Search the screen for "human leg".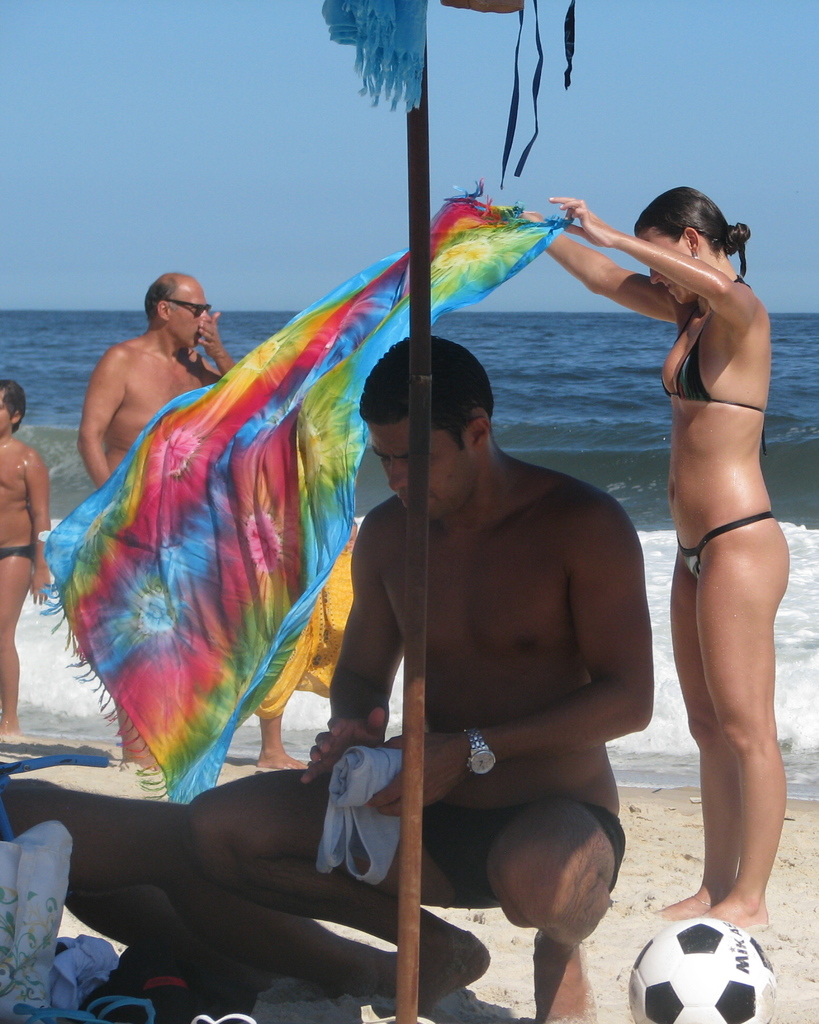
Found at <bbox>0, 536, 43, 722</bbox>.
